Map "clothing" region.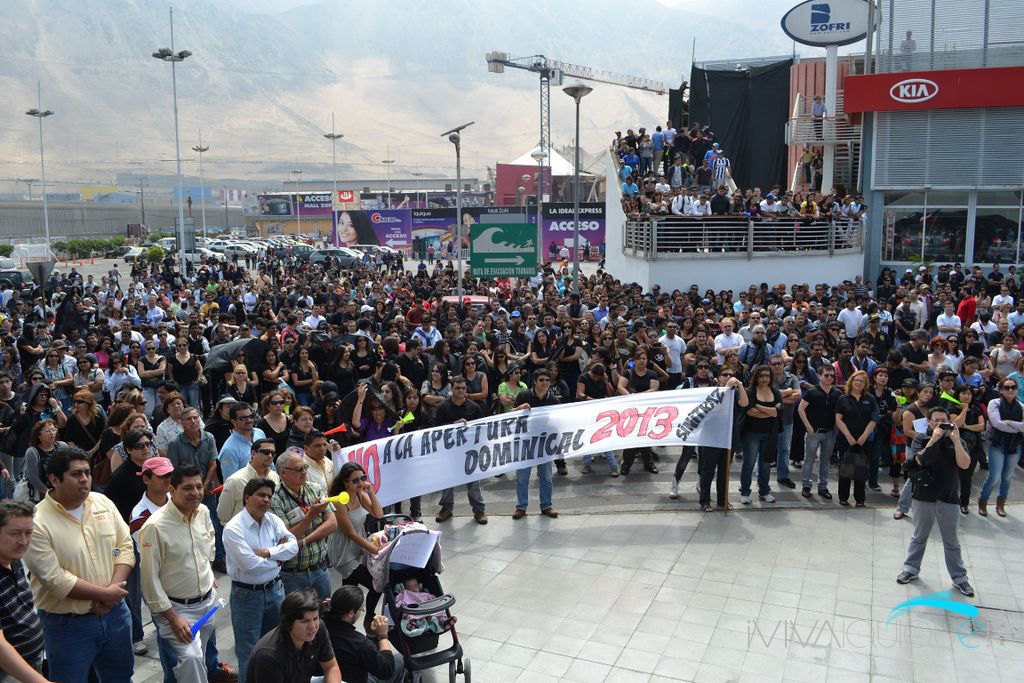
Mapped to bbox(807, 96, 834, 135).
